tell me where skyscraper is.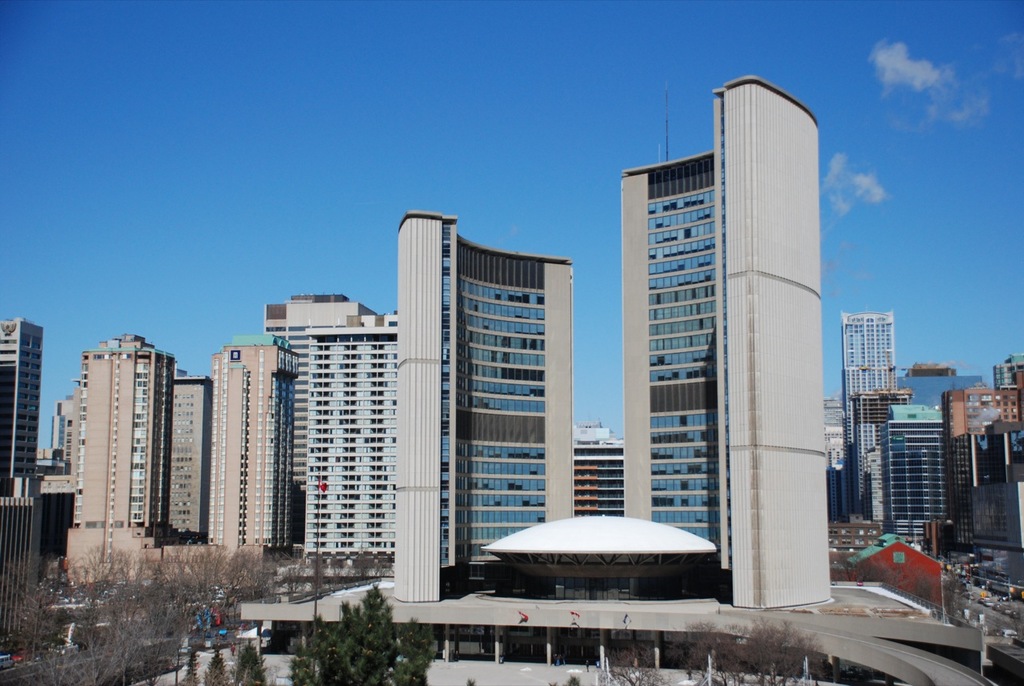
skyscraper is at (left=851, top=388, right=908, bottom=510).
